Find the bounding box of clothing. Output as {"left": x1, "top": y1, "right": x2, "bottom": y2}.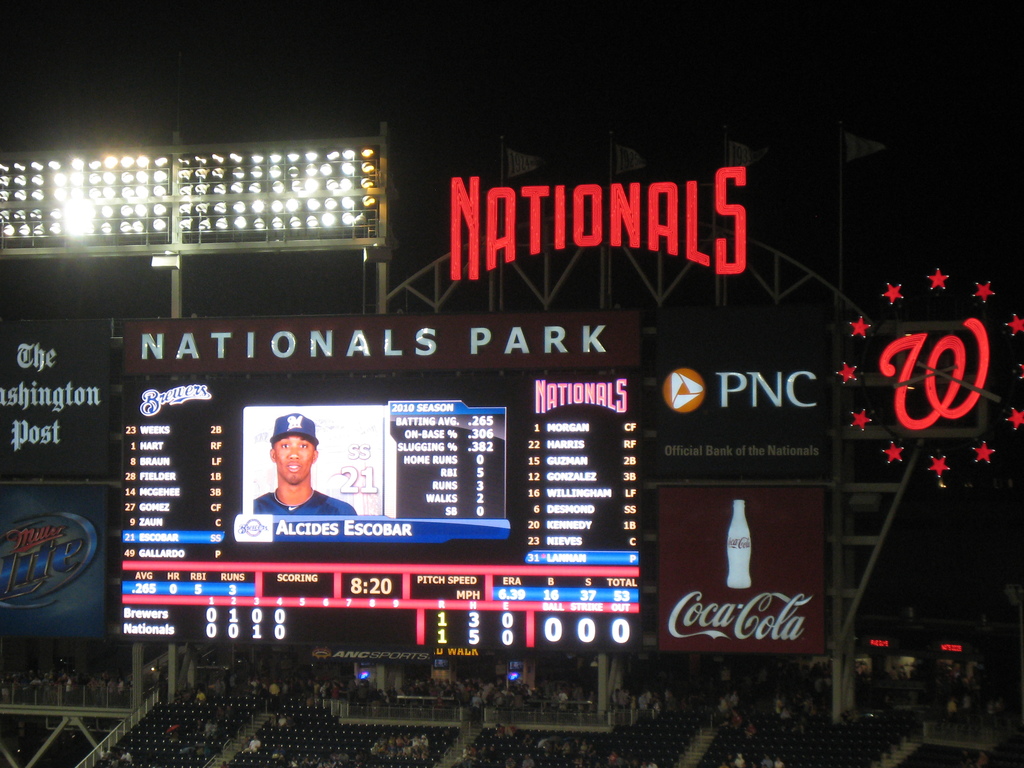
{"left": 253, "top": 490, "right": 356, "bottom": 521}.
